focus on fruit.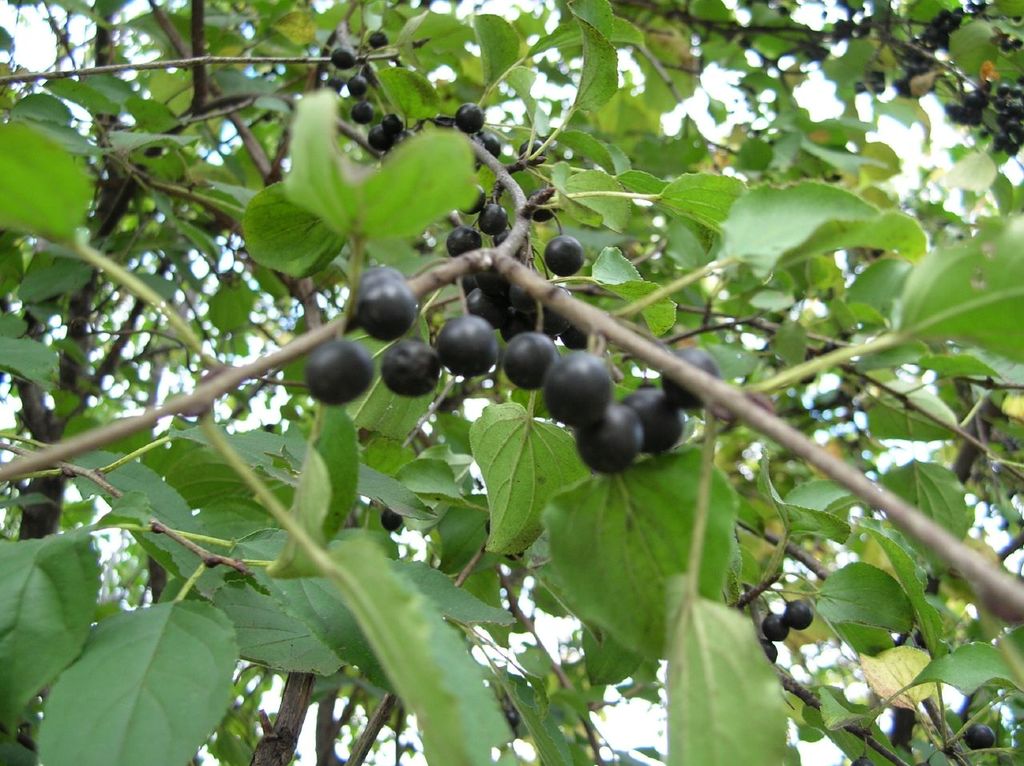
Focused at x1=545, y1=342, x2=671, y2=478.
